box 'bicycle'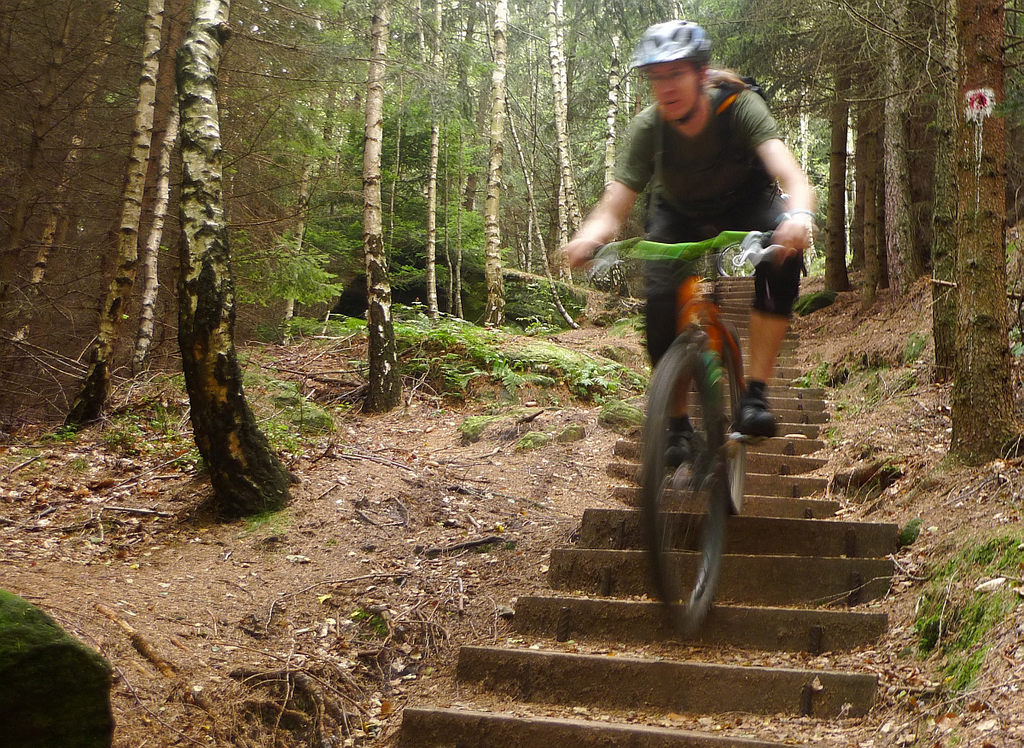
(left=600, top=234, right=817, bottom=652)
